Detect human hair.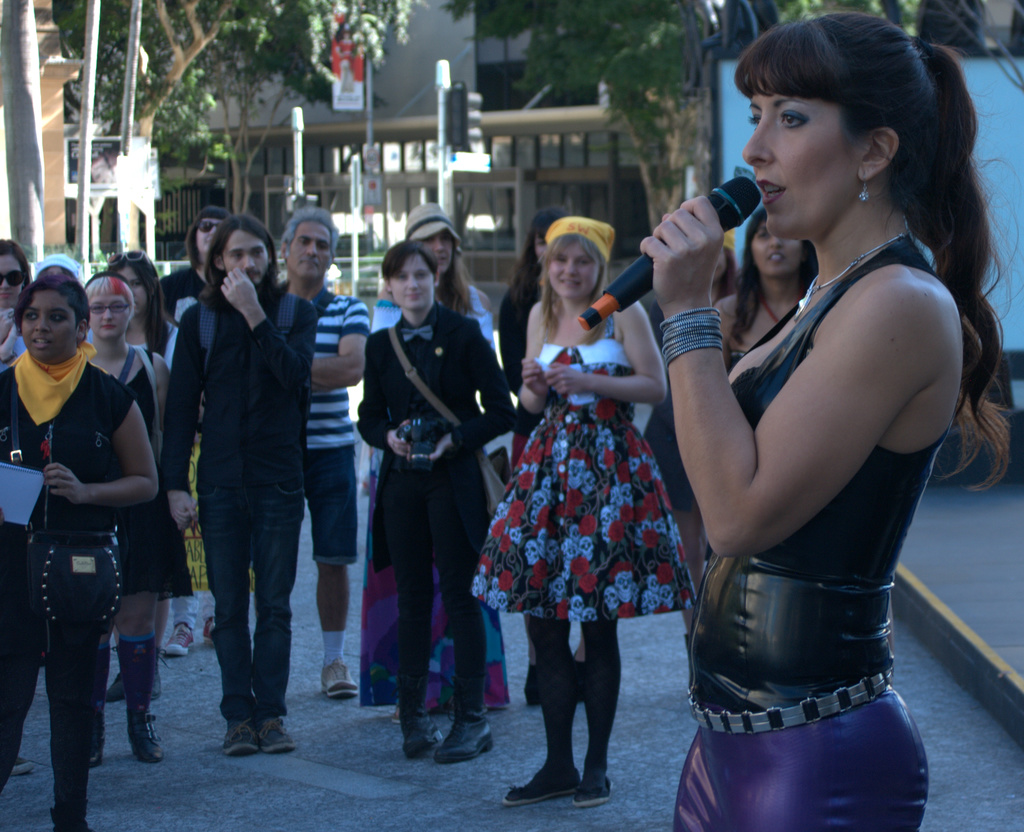
Detected at 418 229 470 322.
